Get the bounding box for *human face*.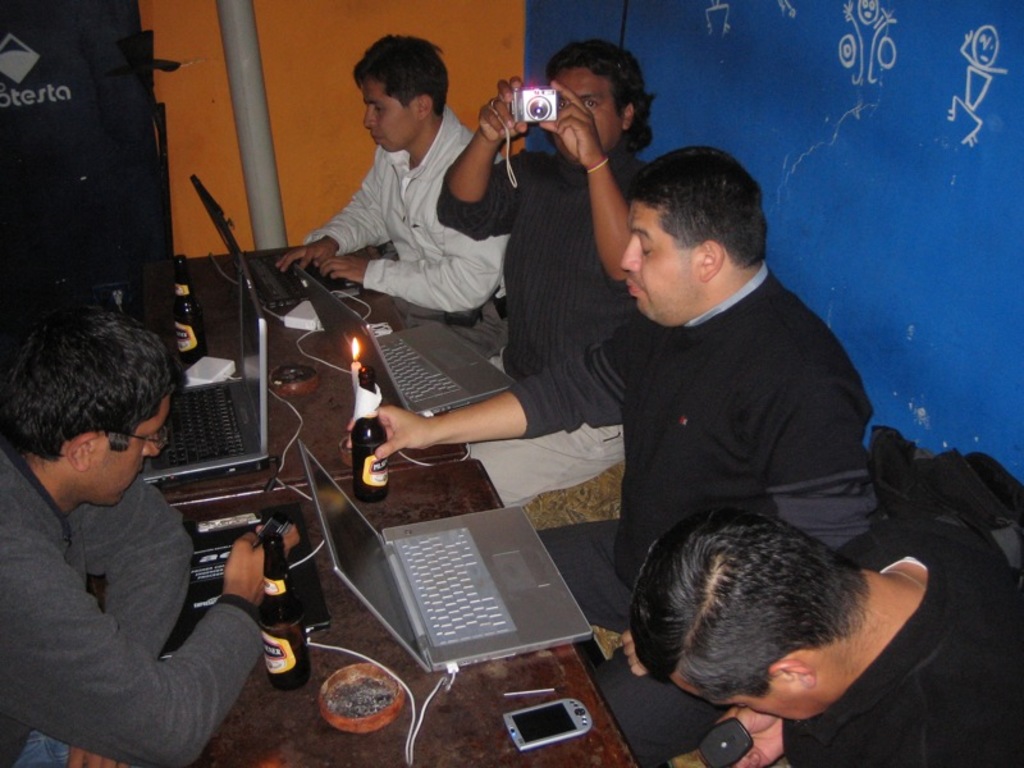
box(362, 65, 416, 157).
